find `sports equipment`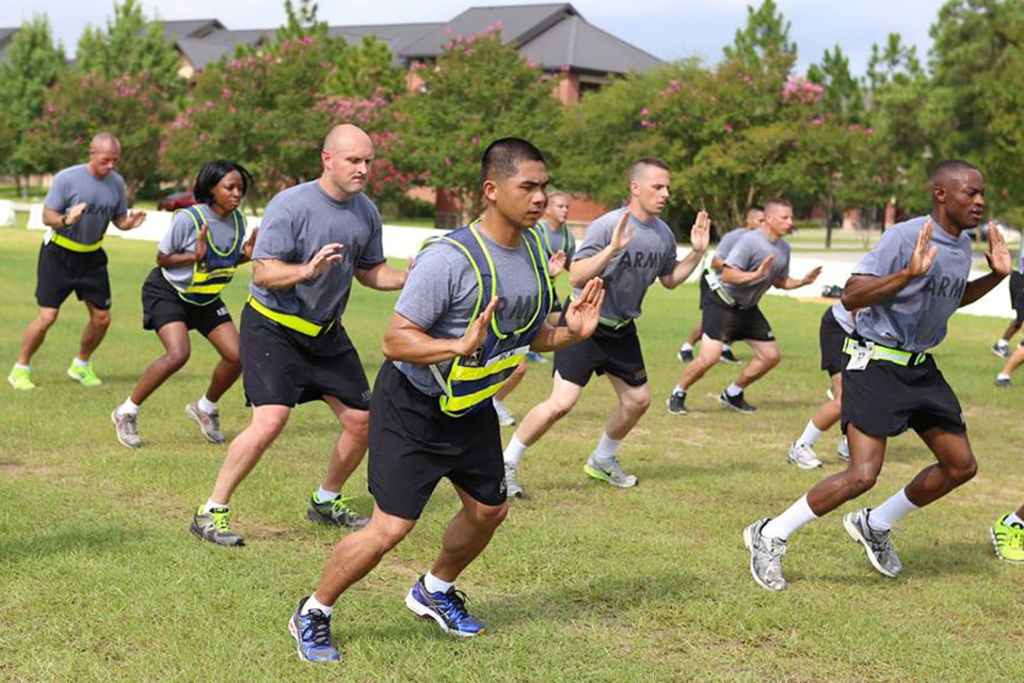
Rect(585, 455, 642, 483)
